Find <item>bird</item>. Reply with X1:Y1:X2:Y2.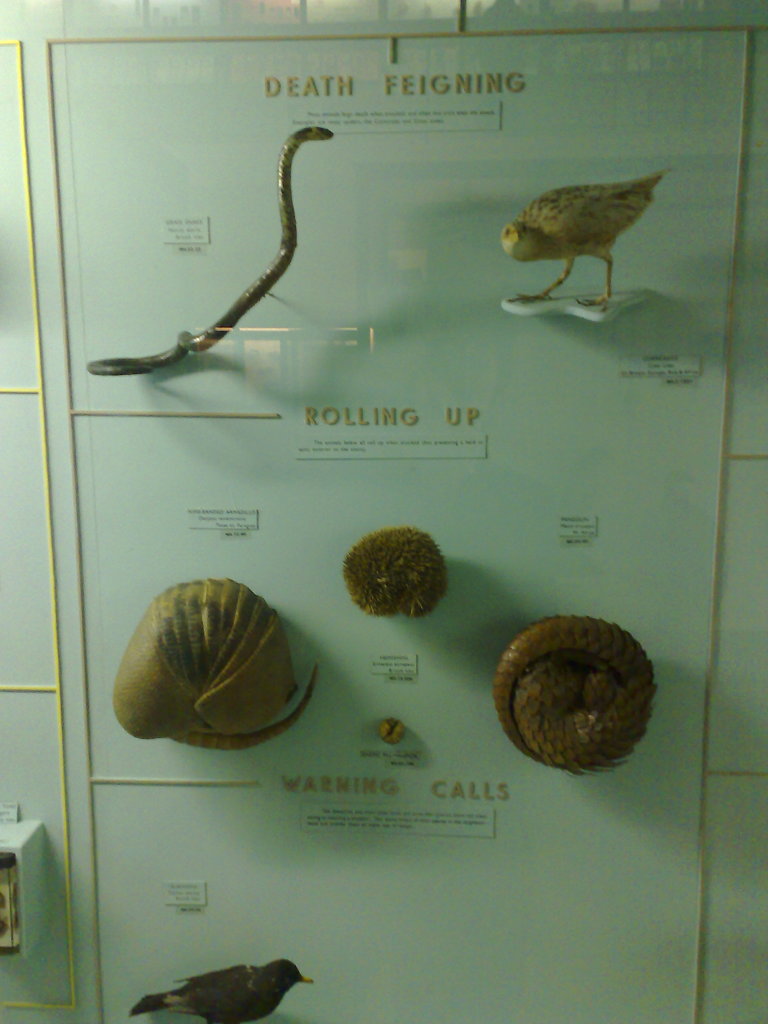
493:148:680:289.
